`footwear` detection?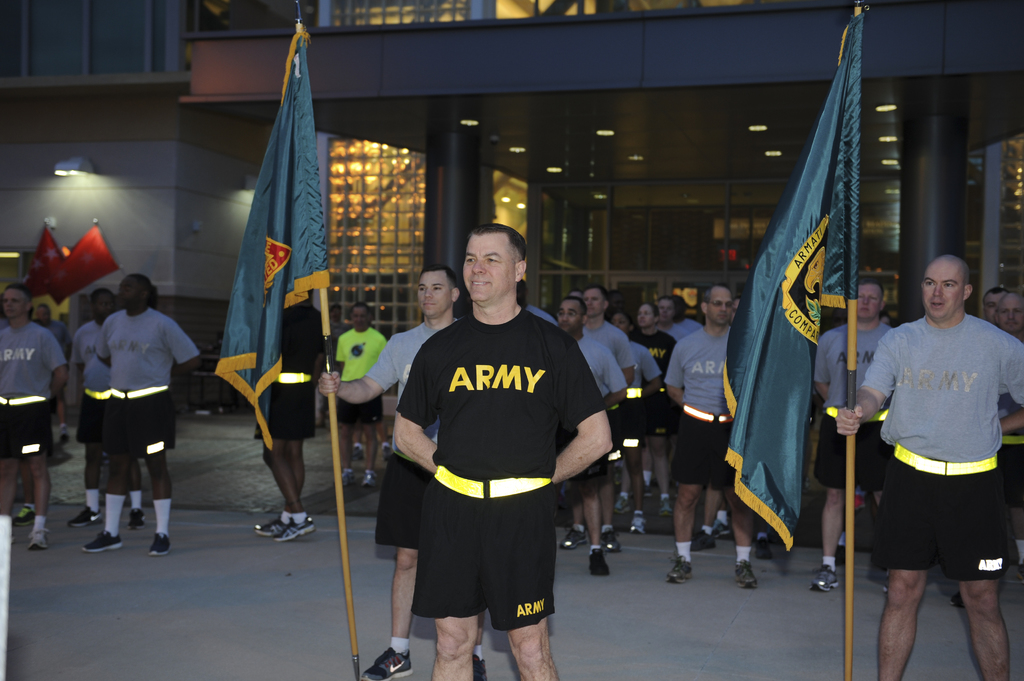
detection(732, 558, 756, 592)
